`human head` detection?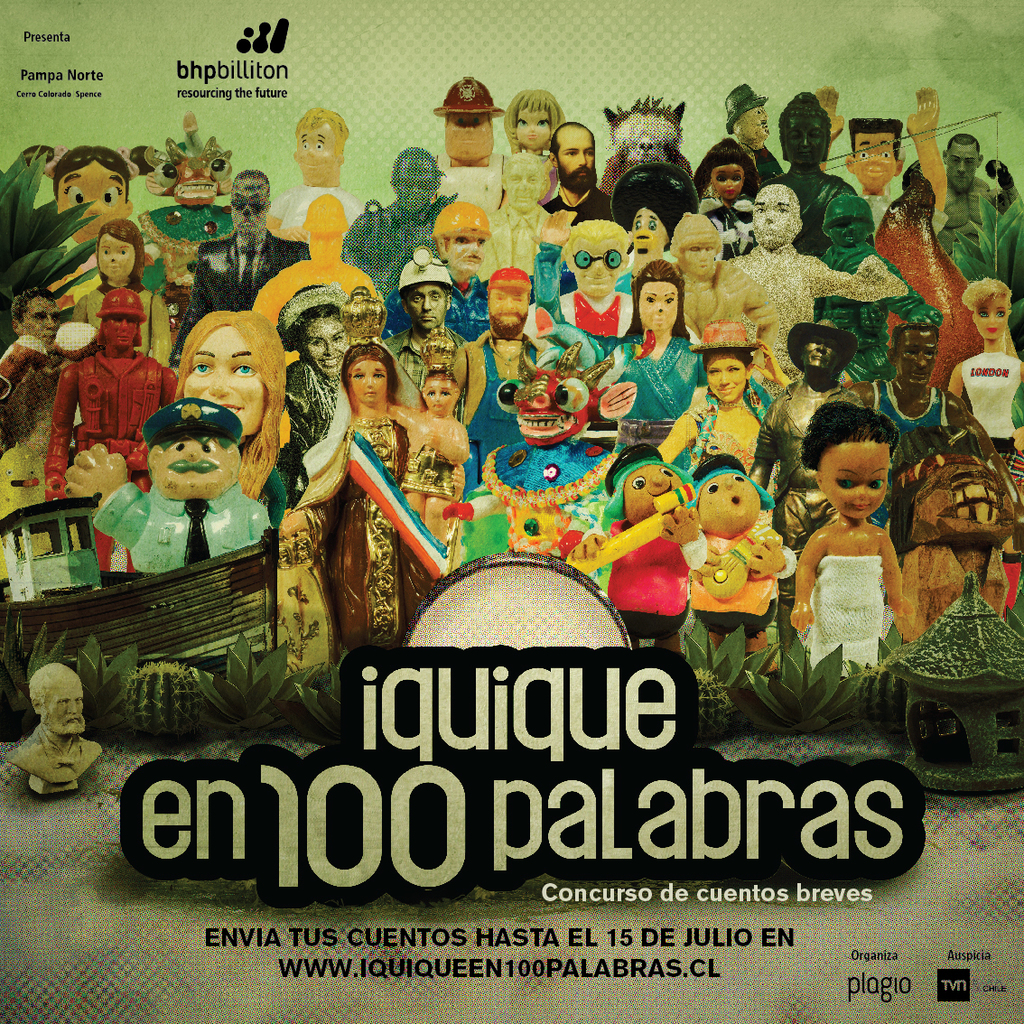
pyautogui.locateOnScreen(98, 215, 141, 291)
